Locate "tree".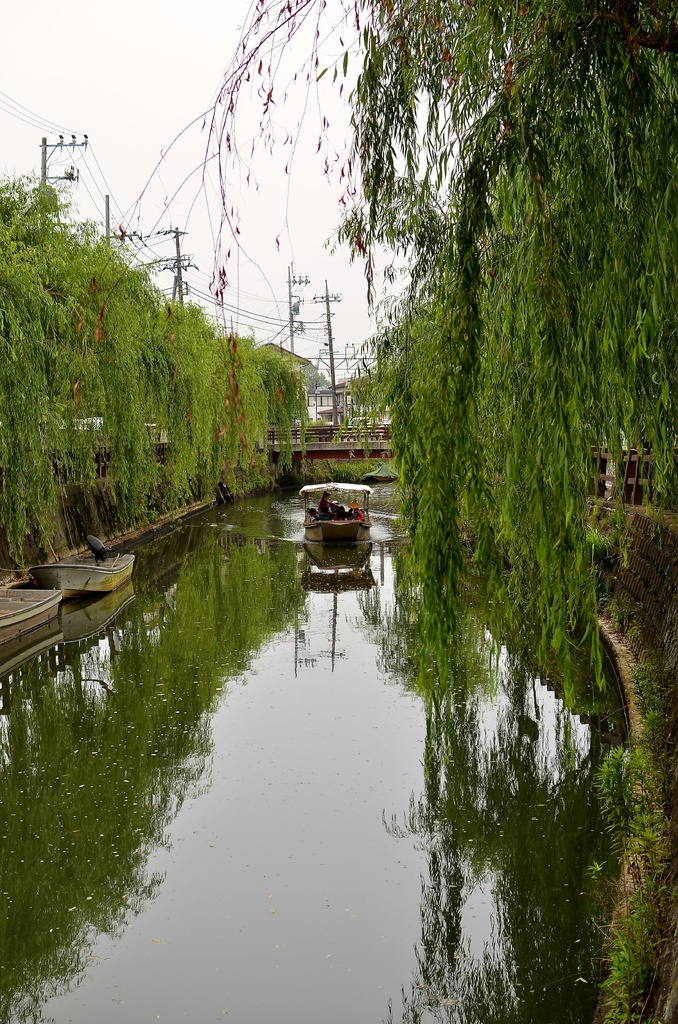
Bounding box: (86,0,677,697).
